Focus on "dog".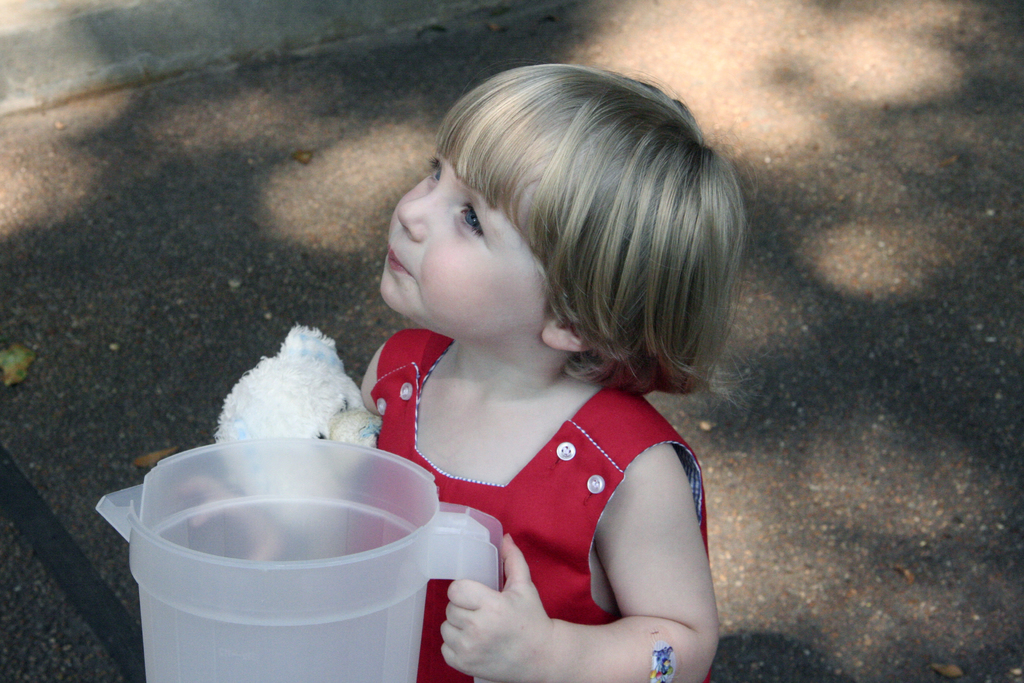
Focused at x1=215, y1=320, x2=383, y2=555.
